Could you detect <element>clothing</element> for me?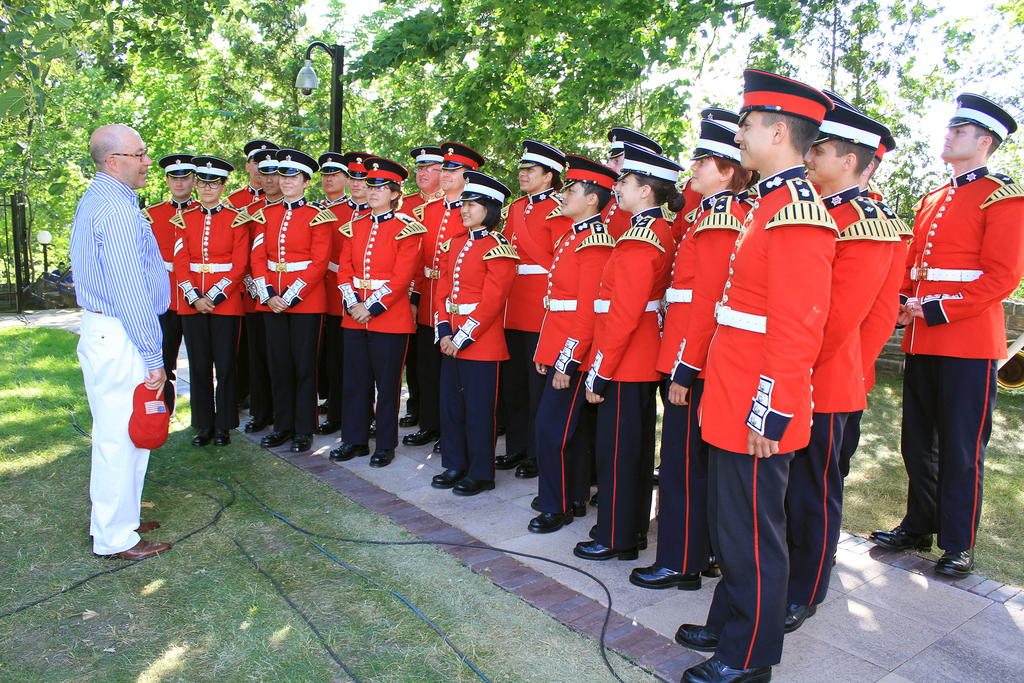
Detection result: 435, 224, 518, 482.
